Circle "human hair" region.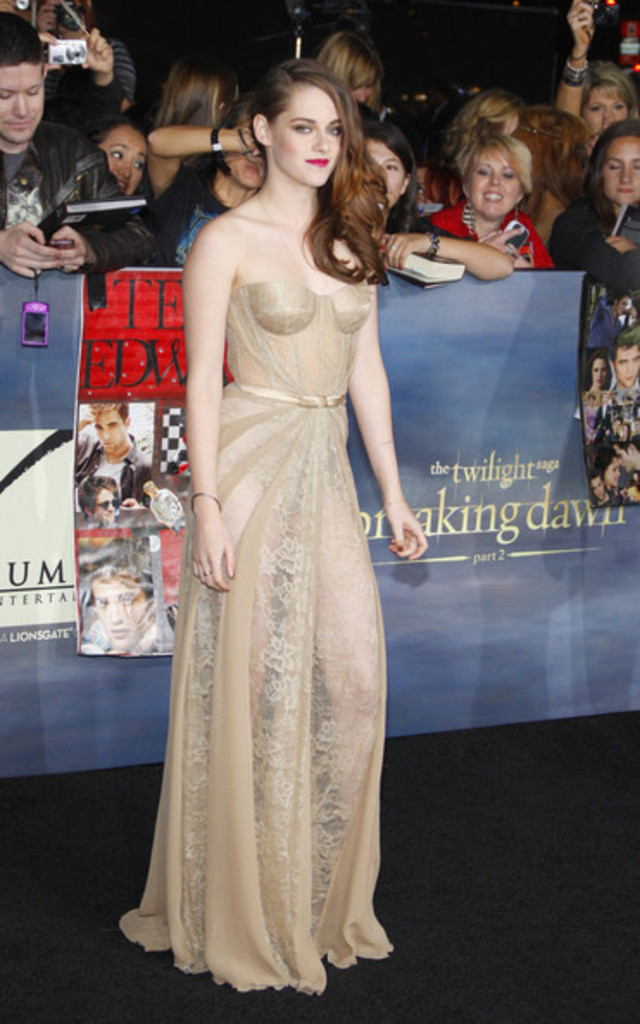
Region: x1=611 y1=331 x2=638 y2=353.
